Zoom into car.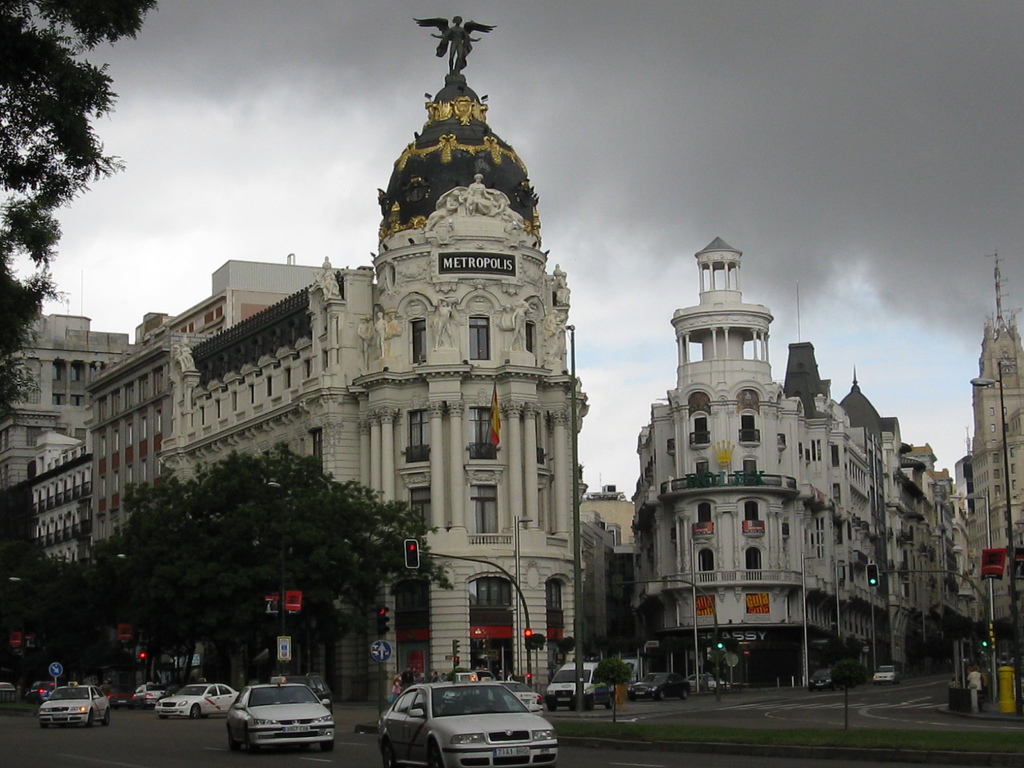
Zoom target: x1=156, y1=681, x2=231, y2=722.
